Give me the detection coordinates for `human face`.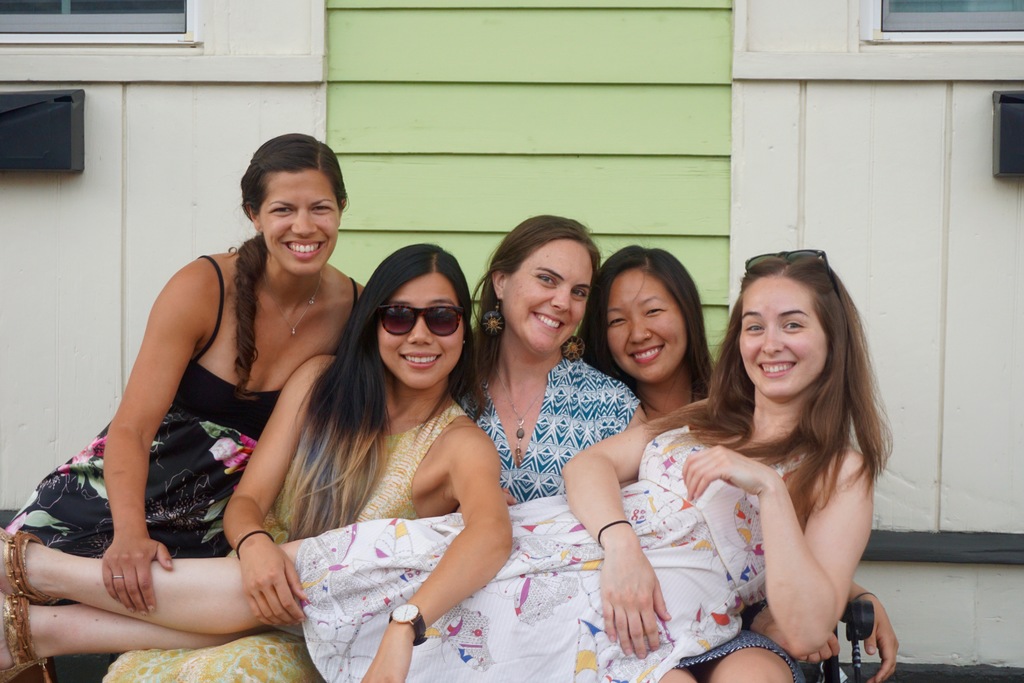
(left=499, top=236, right=588, bottom=354).
